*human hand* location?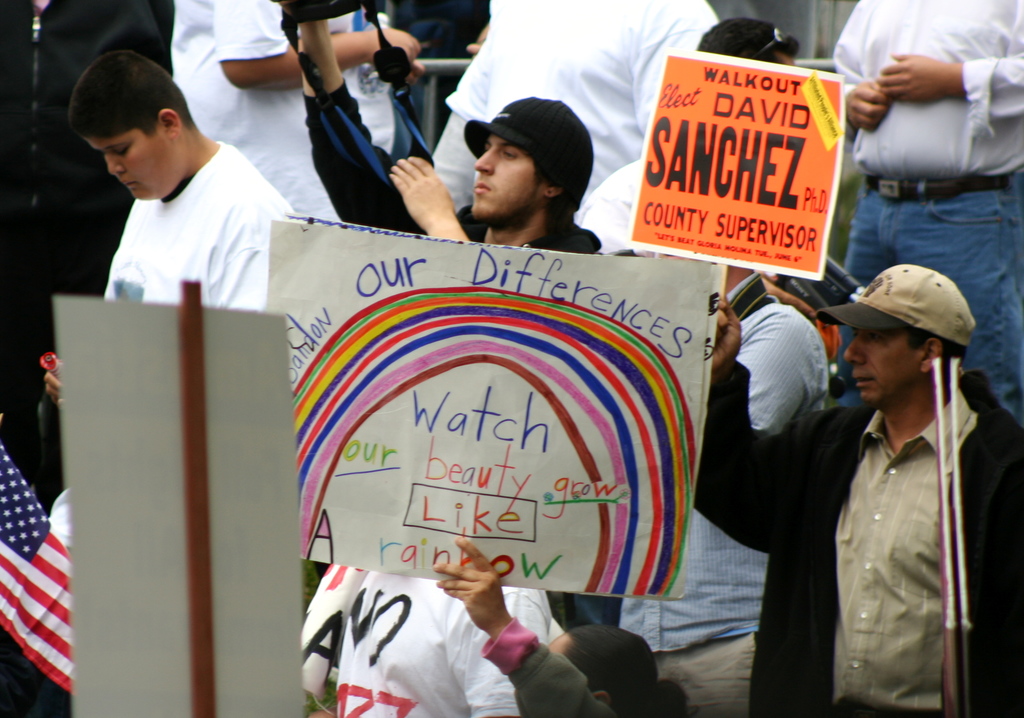
x1=465 y1=28 x2=490 y2=63
